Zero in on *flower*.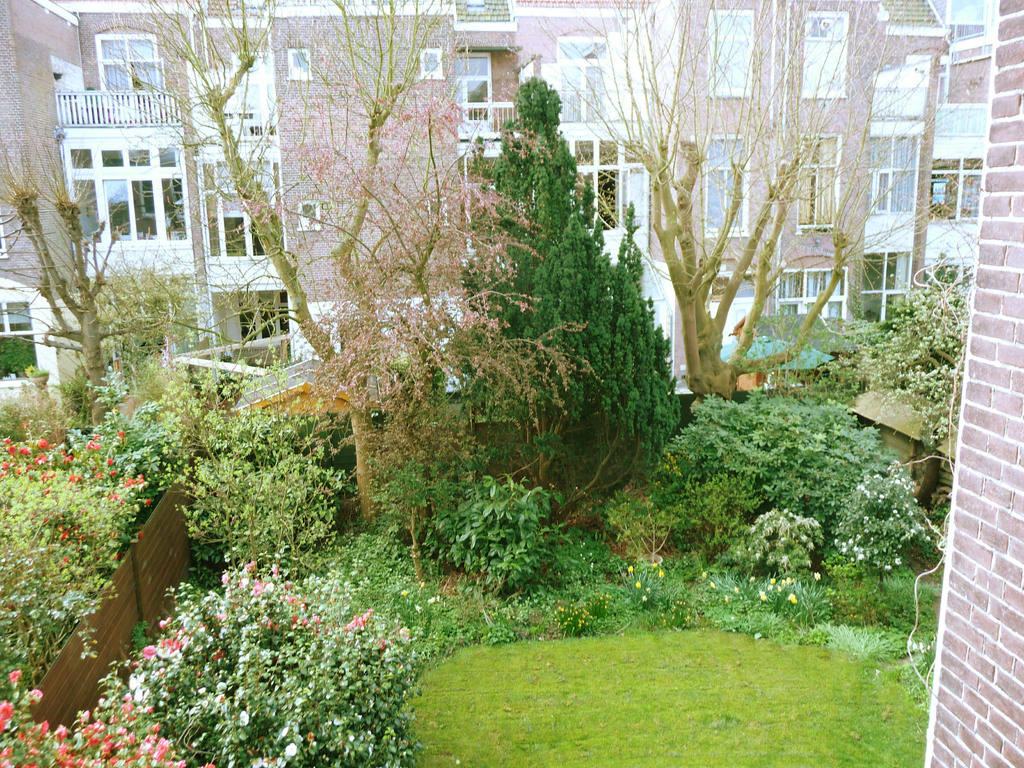
Zeroed in: left=627, top=563, right=633, bottom=574.
